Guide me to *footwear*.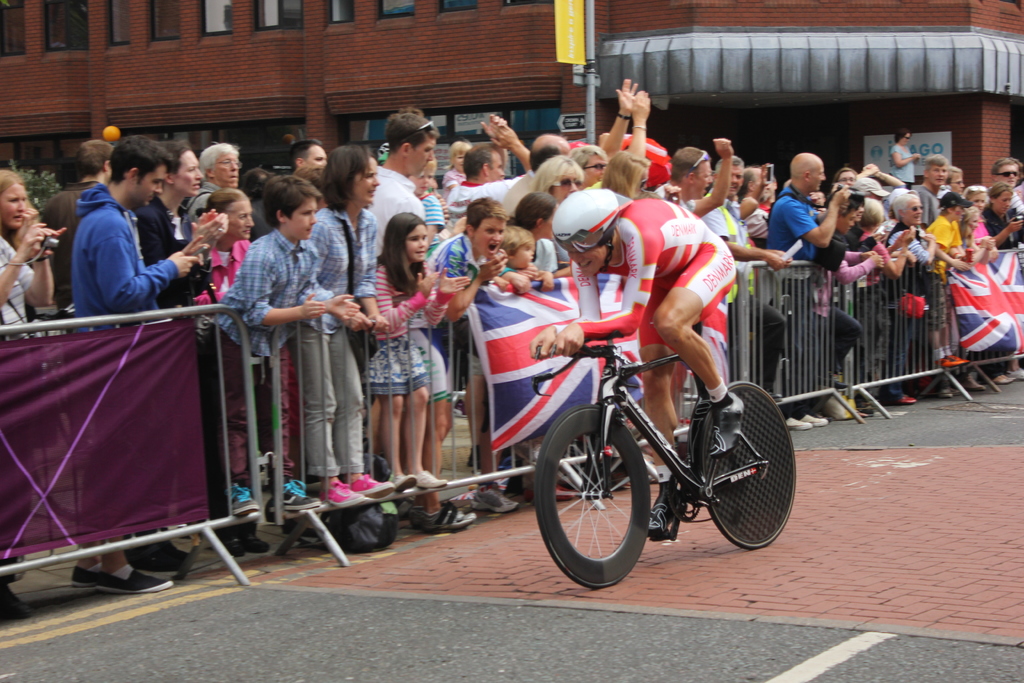
Guidance: box=[138, 534, 183, 567].
